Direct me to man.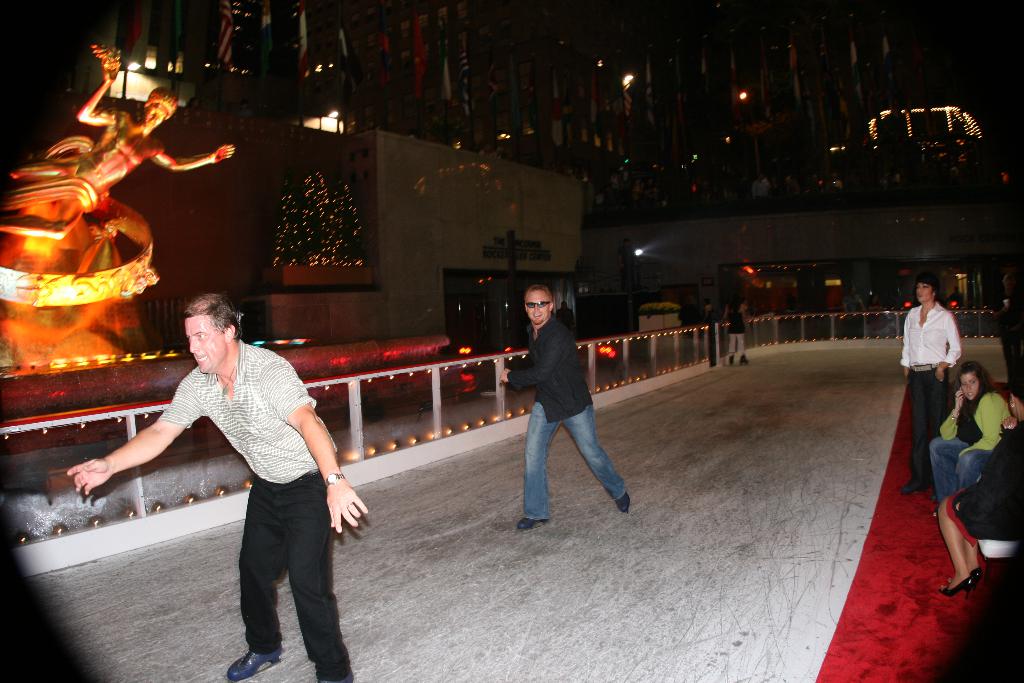
Direction: detection(489, 278, 639, 533).
